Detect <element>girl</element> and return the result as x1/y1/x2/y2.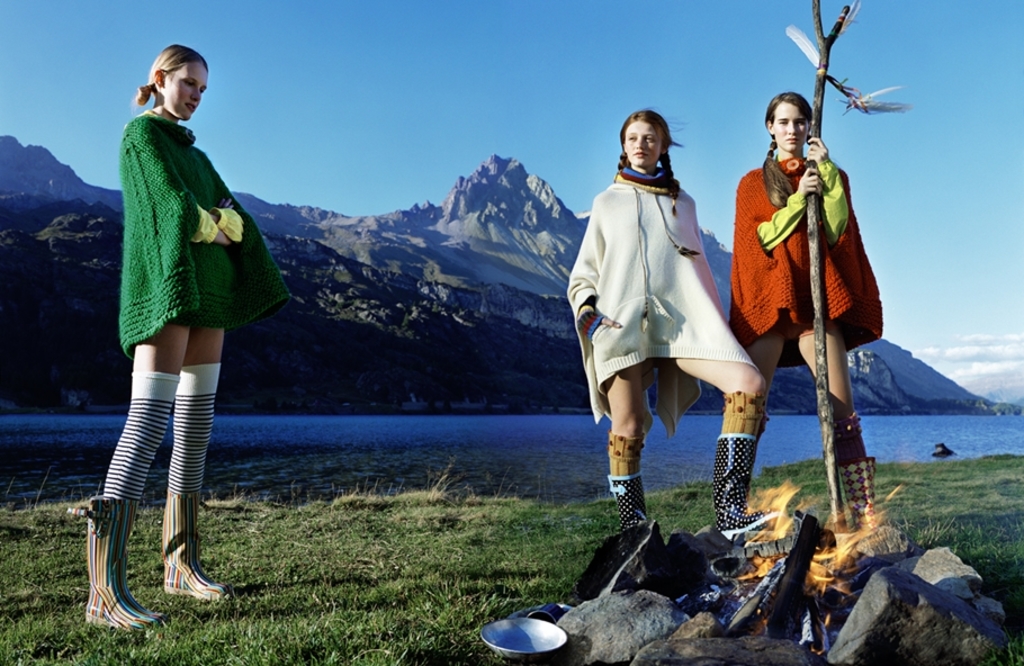
78/46/288/632.
